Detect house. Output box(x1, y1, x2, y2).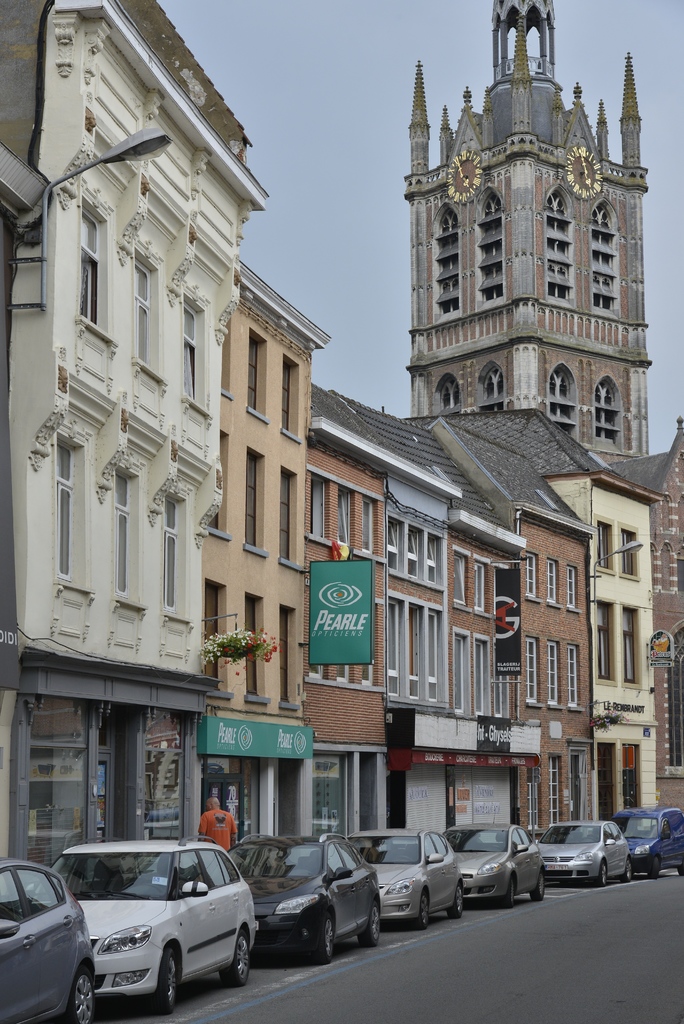
box(400, 397, 658, 832).
